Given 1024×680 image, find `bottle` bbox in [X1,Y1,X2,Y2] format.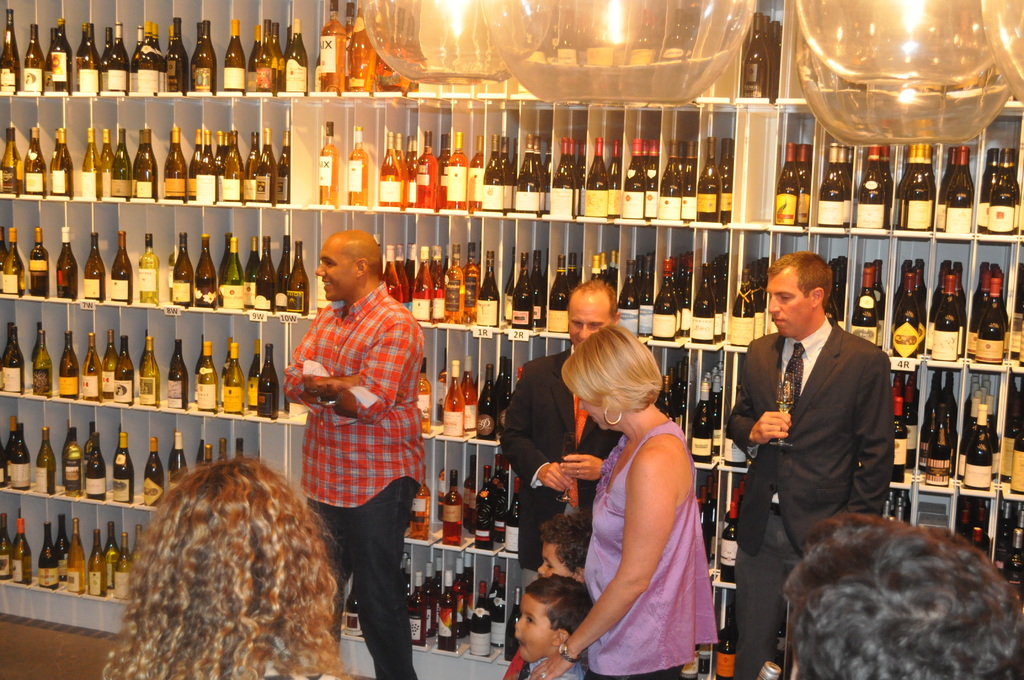
[22,124,49,198].
